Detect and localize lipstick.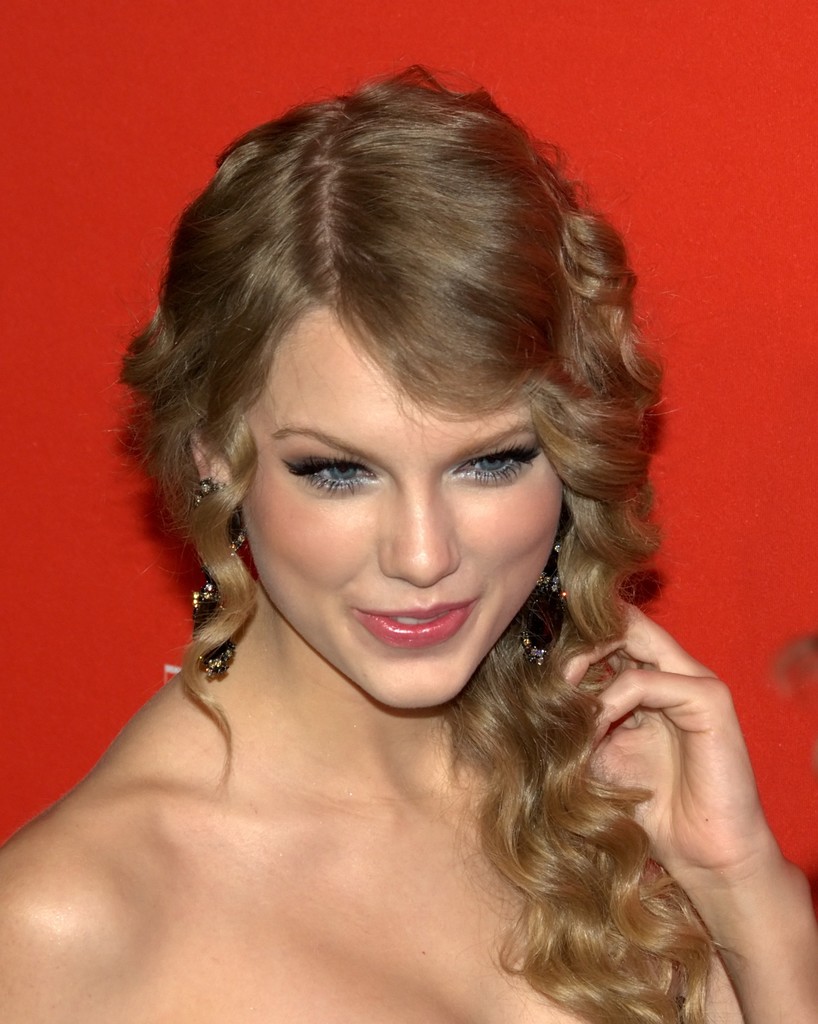
Localized at 356:601:479:648.
